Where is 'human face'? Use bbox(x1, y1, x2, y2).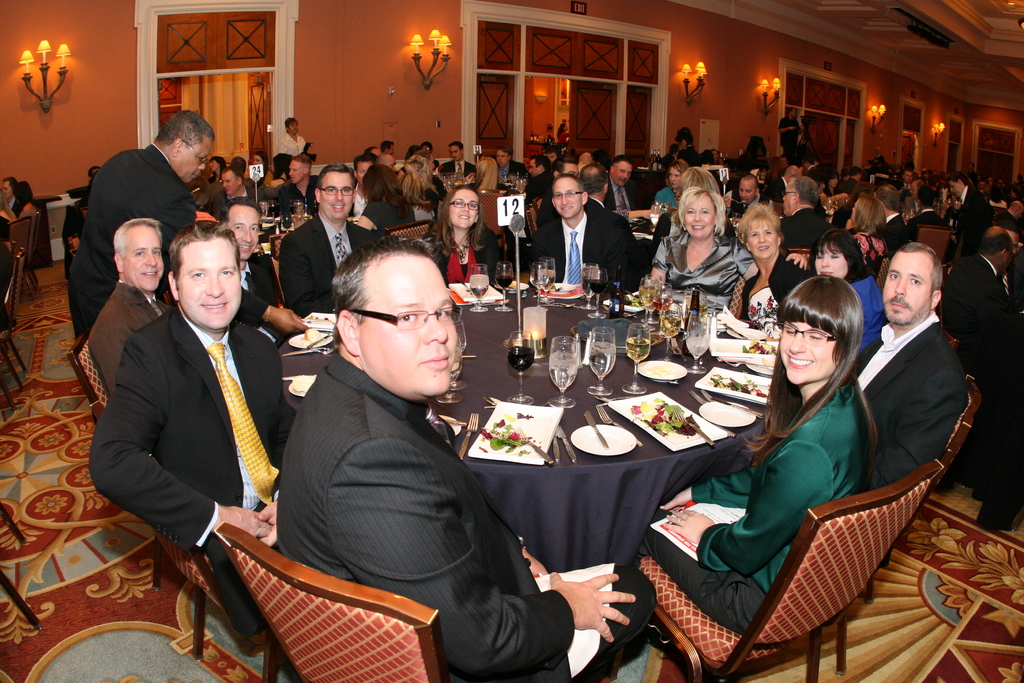
bbox(613, 161, 633, 186).
